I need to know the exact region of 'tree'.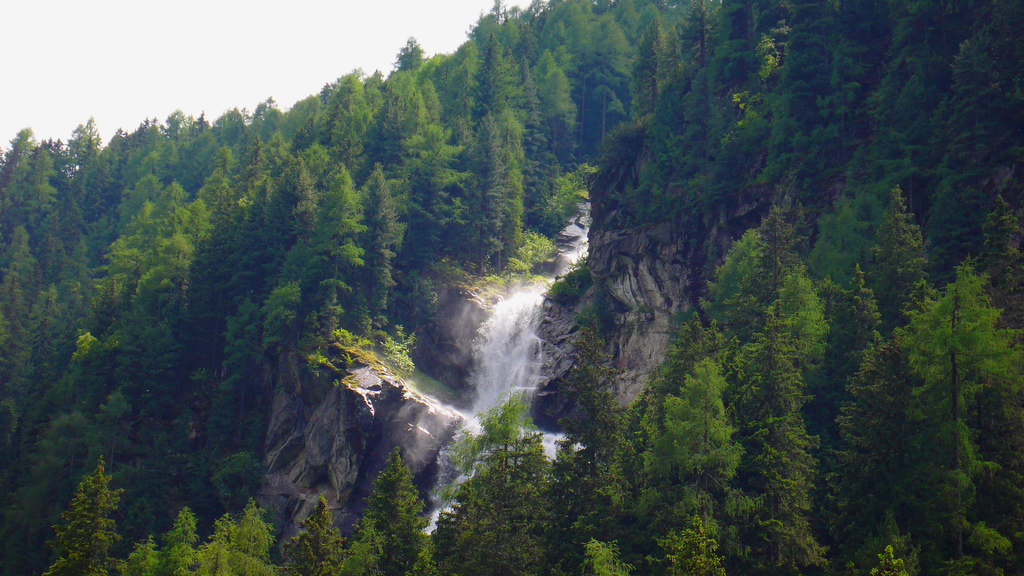
Region: box(776, 264, 820, 395).
